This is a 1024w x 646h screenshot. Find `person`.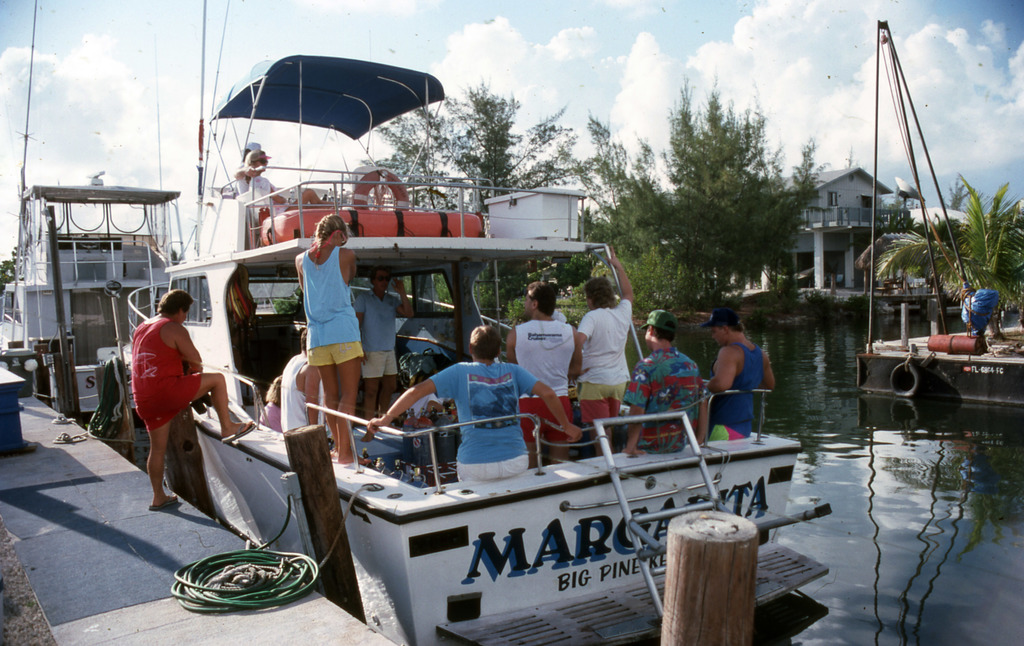
Bounding box: {"left": 132, "top": 282, "right": 252, "bottom": 505}.
